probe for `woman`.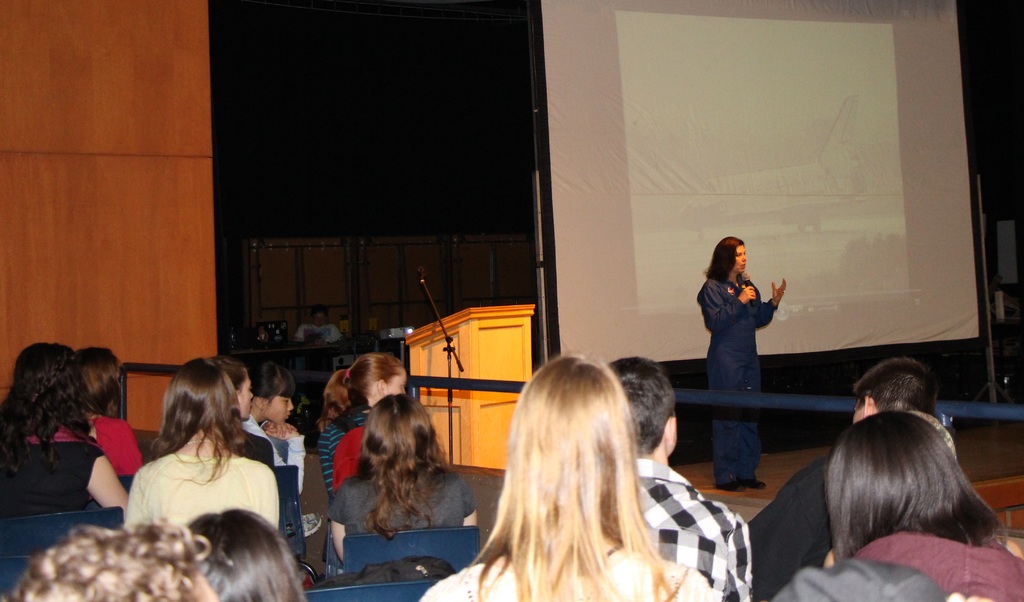
Probe result: (419, 351, 715, 601).
